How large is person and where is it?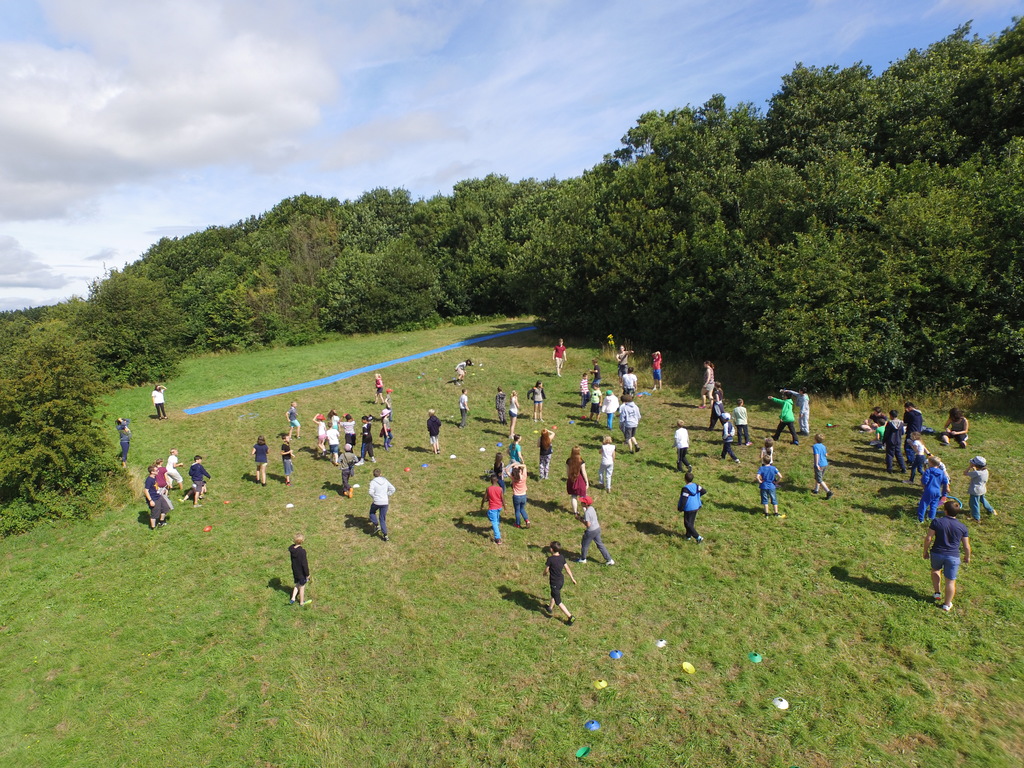
Bounding box: 282, 435, 295, 486.
